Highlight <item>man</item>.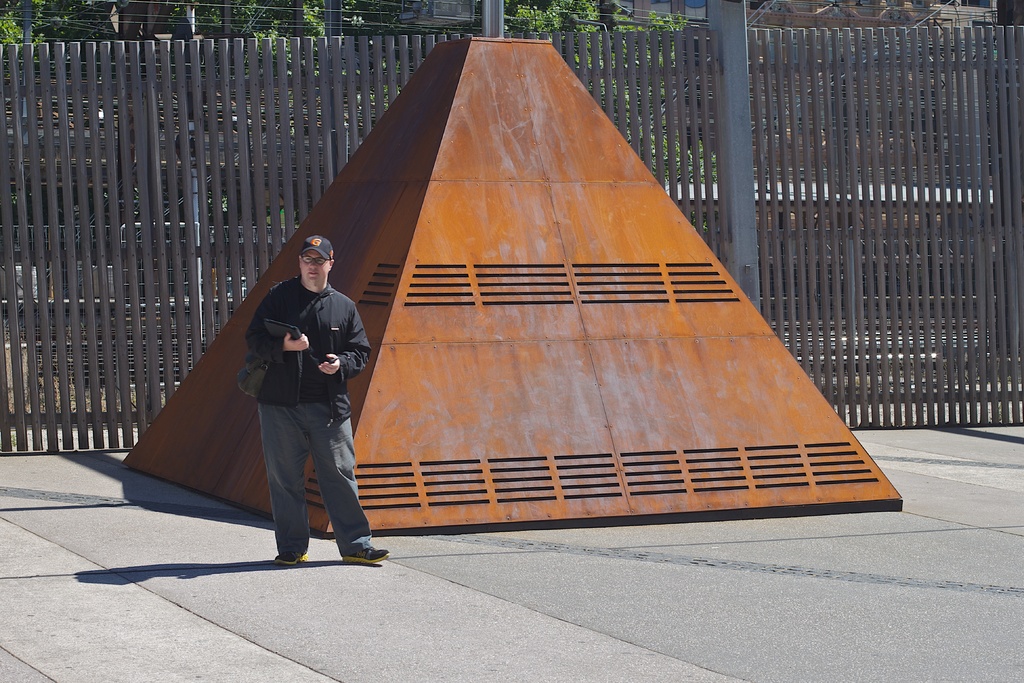
Highlighted region: [x1=230, y1=227, x2=369, y2=569].
